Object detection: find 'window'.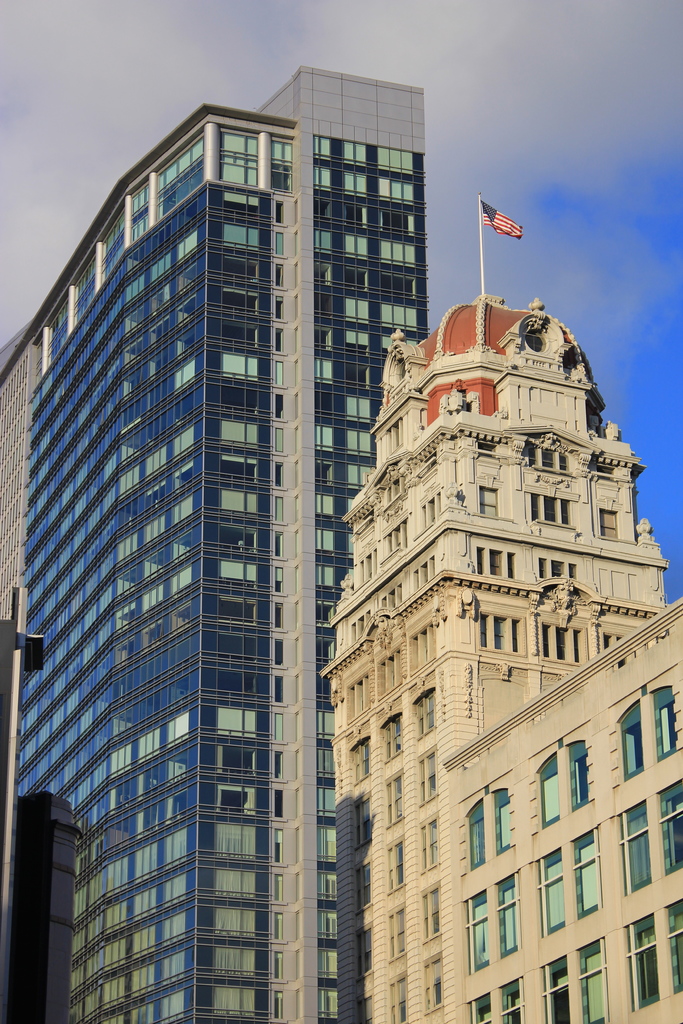
(x1=491, y1=787, x2=518, y2=853).
